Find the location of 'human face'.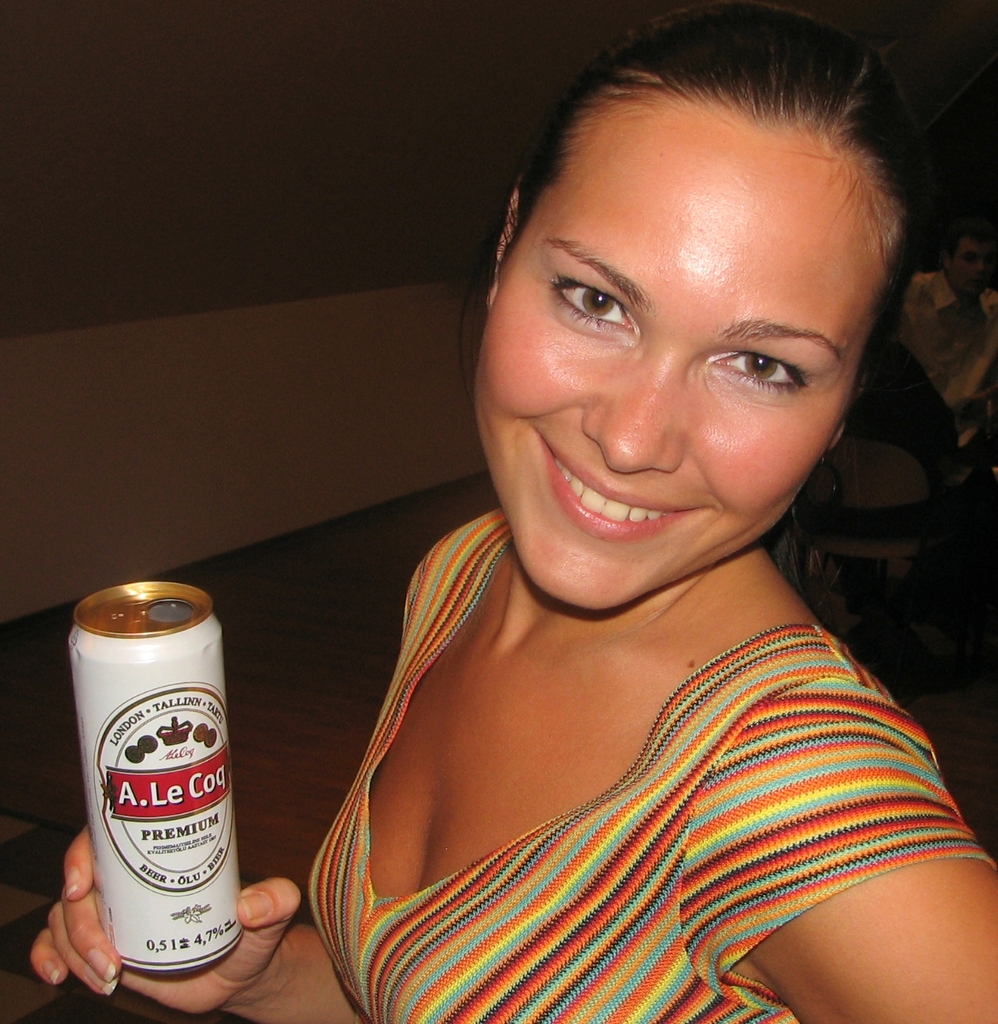
Location: [948,237,991,293].
